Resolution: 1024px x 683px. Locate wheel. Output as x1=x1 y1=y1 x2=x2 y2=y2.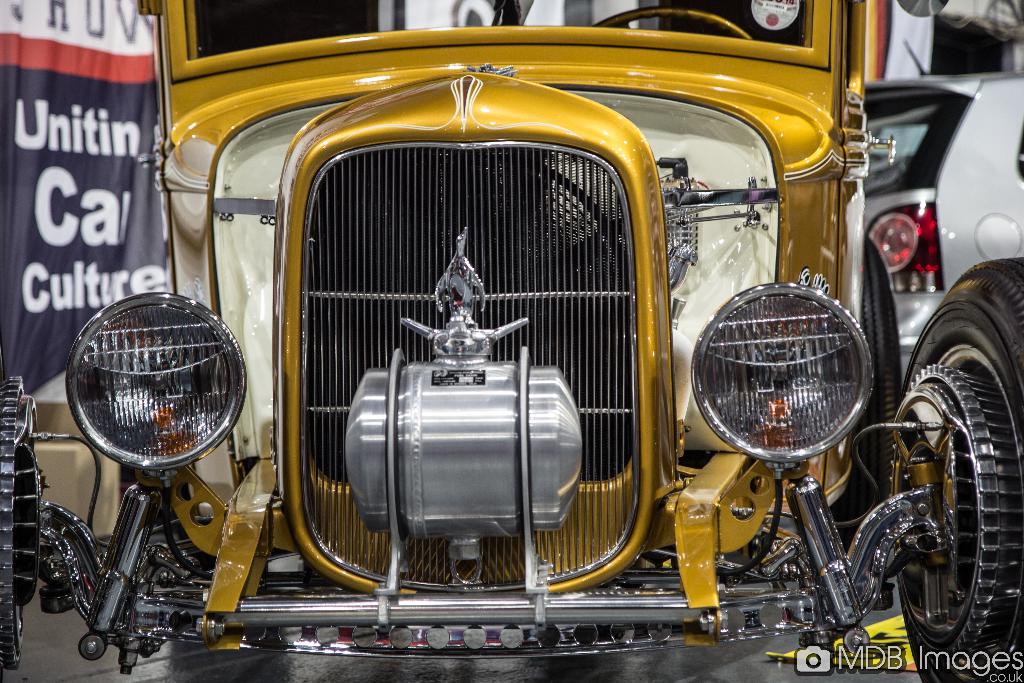
x1=593 y1=9 x2=753 y2=45.
